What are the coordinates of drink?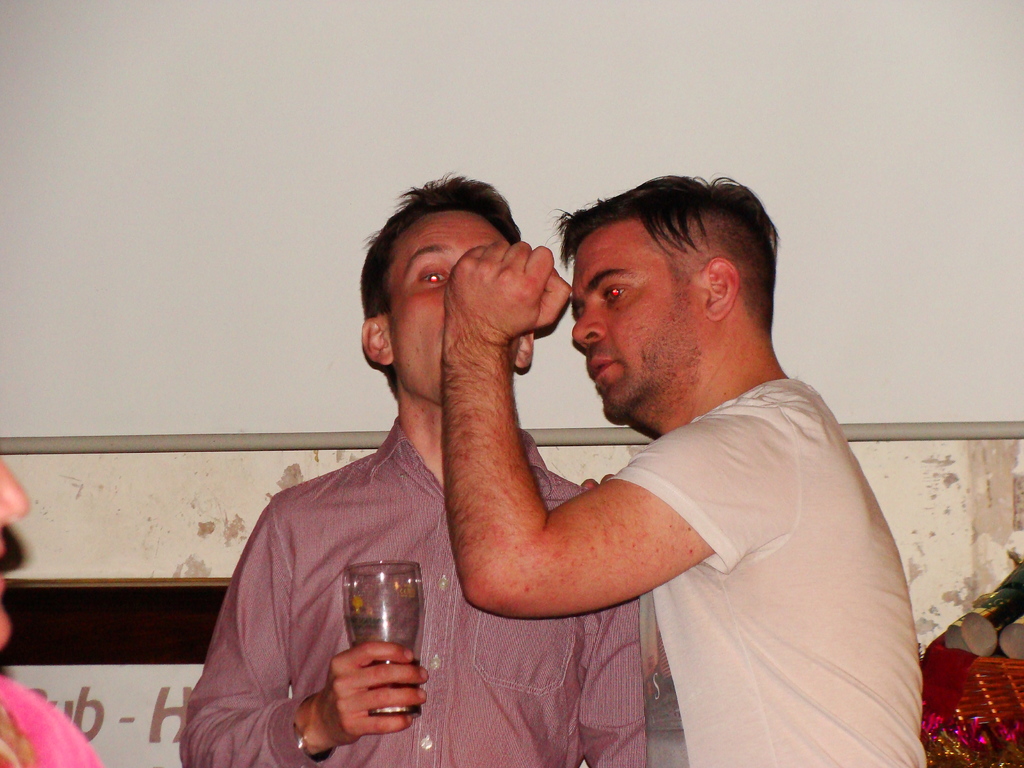
330:570:431:685.
